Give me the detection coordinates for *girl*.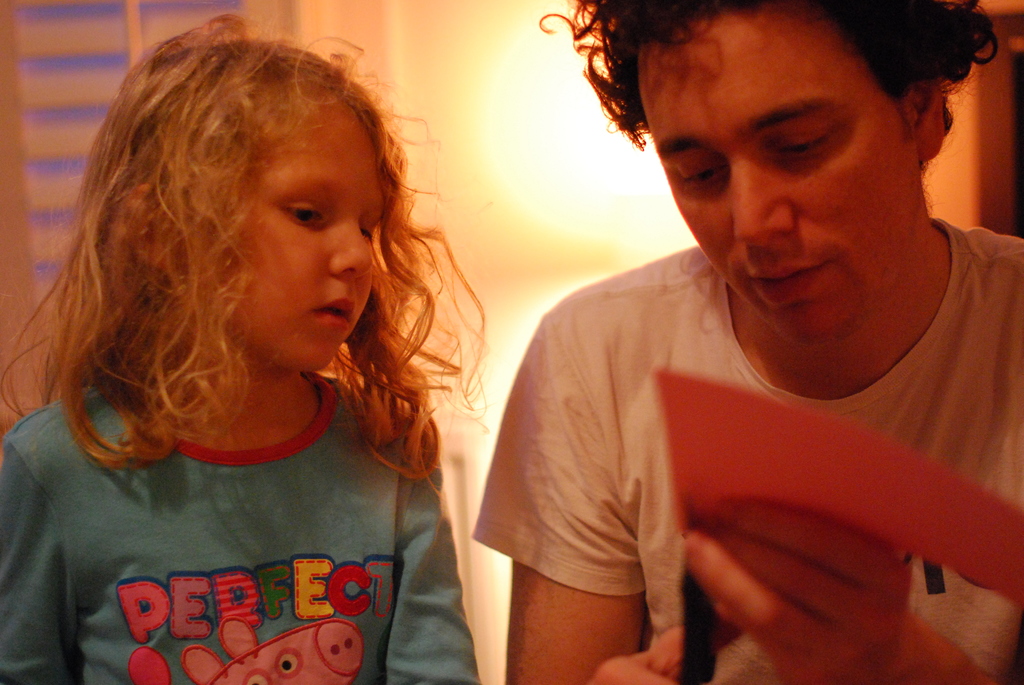
0 9 488 684.
